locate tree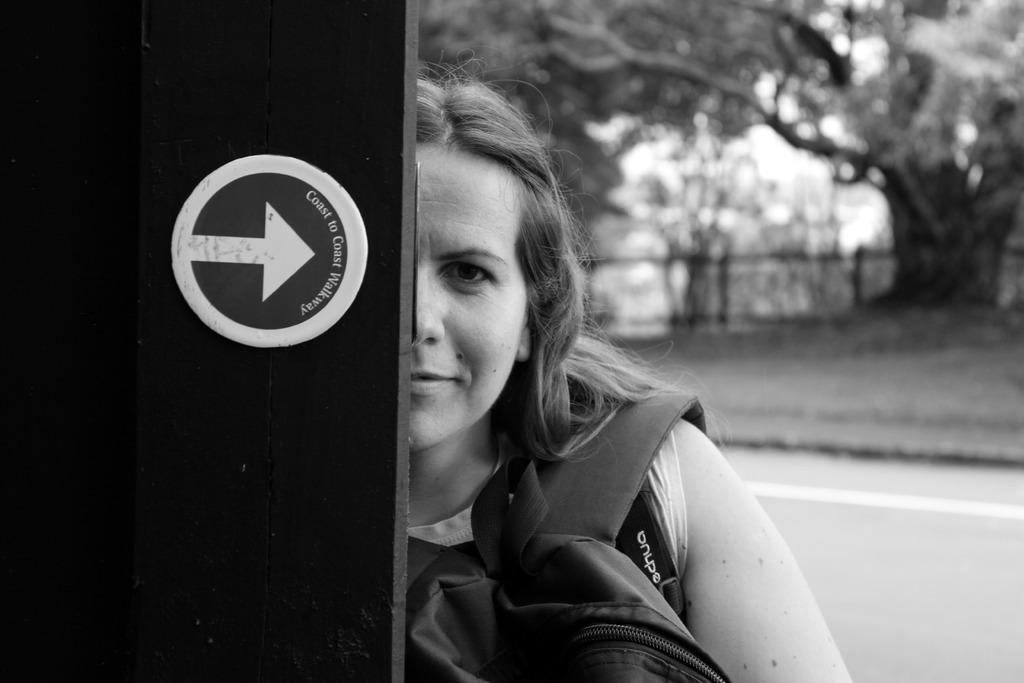
x1=425 y1=0 x2=1023 y2=309
